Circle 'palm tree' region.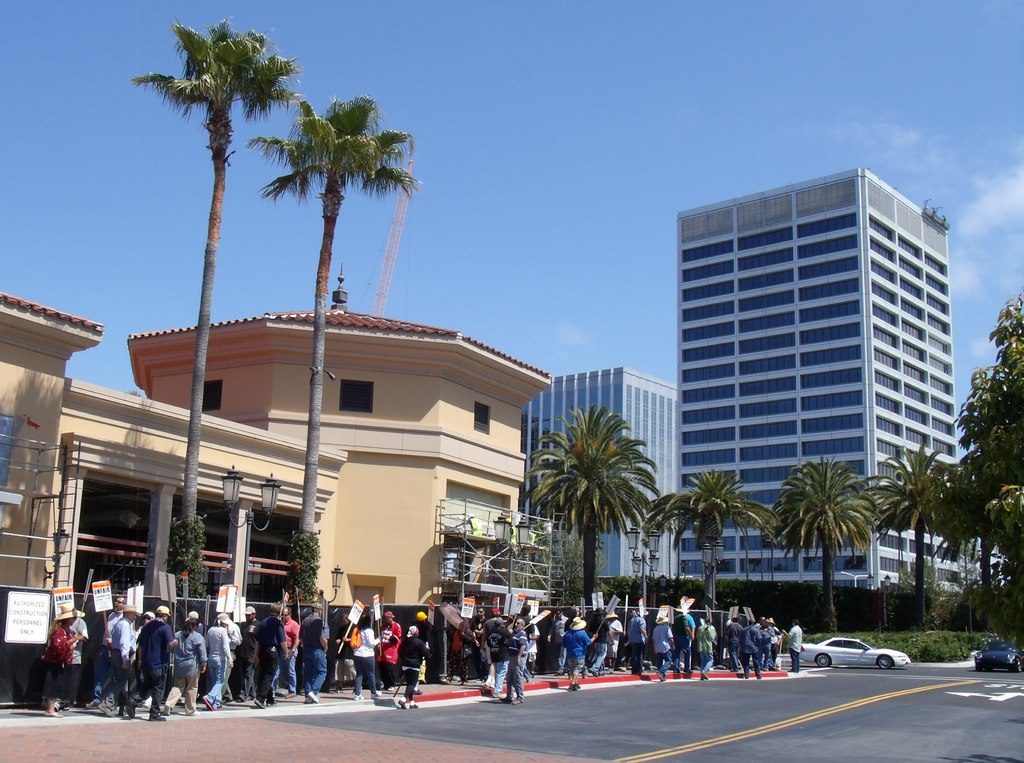
Region: x1=861, y1=427, x2=961, y2=637.
